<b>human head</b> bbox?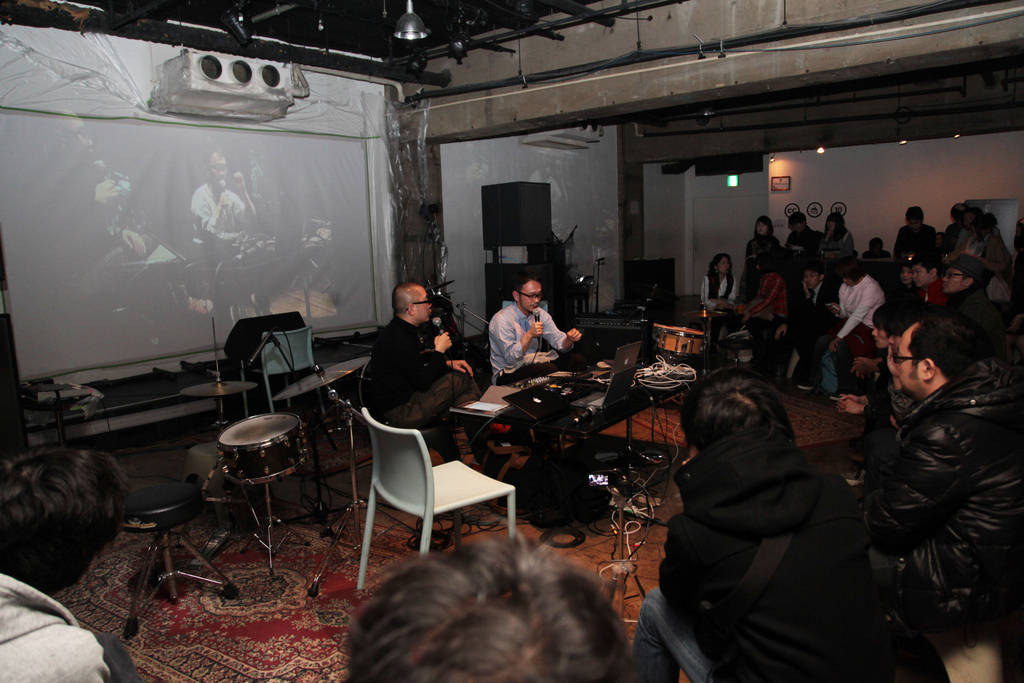
[left=911, top=251, right=940, bottom=288]
